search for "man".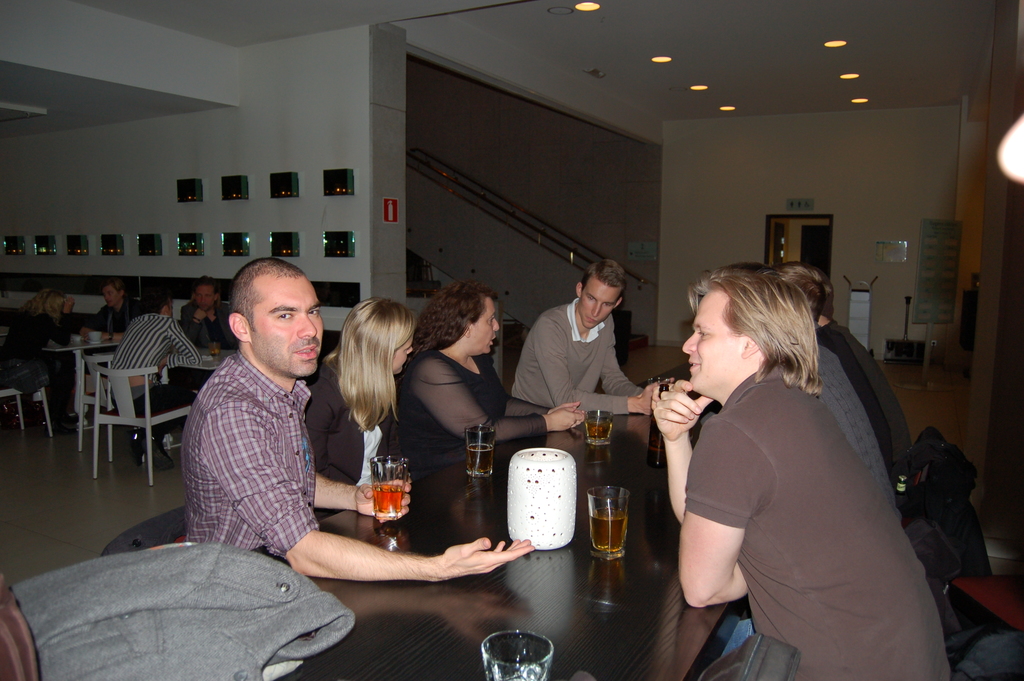
Found at detection(815, 342, 904, 522).
